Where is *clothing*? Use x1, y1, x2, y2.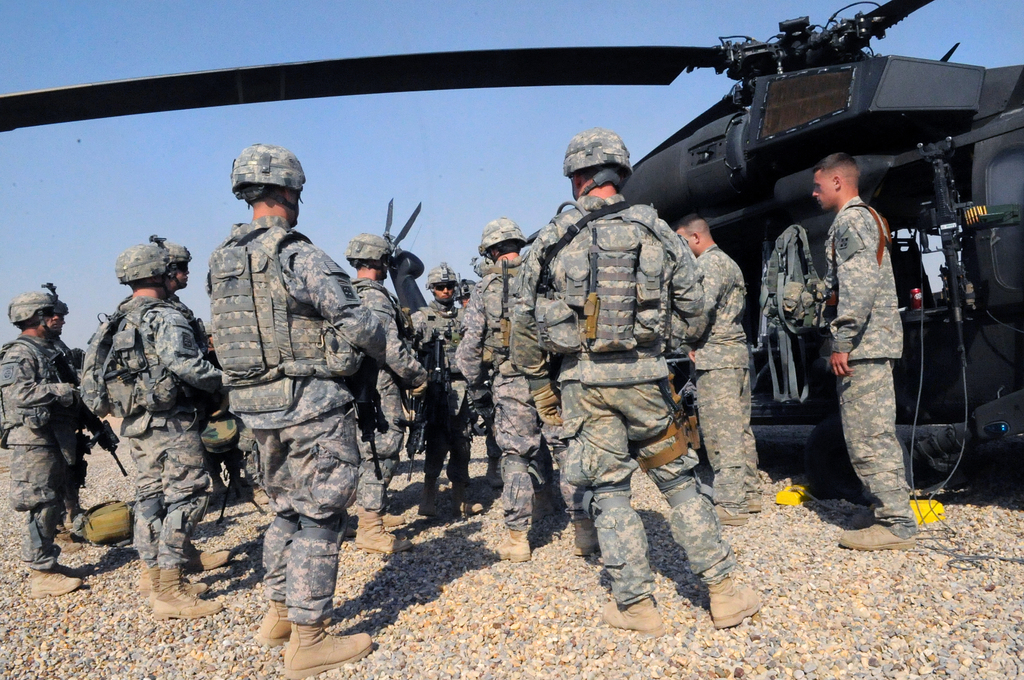
347, 282, 424, 489.
